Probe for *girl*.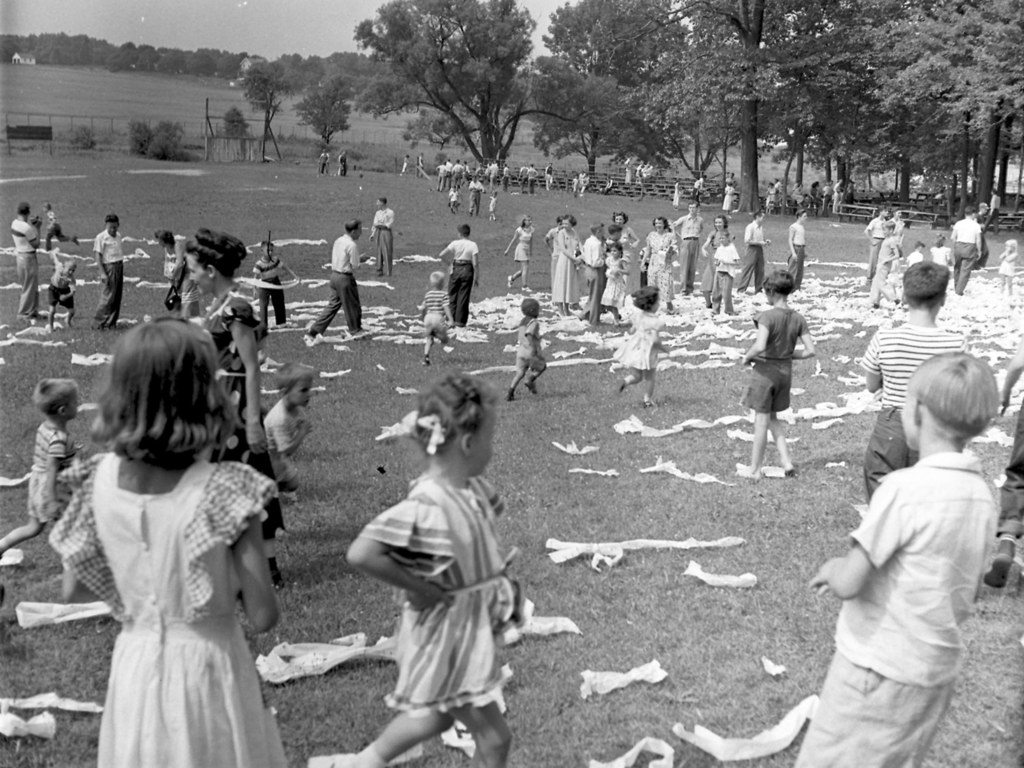
Probe result: crop(49, 310, 301, 767).
